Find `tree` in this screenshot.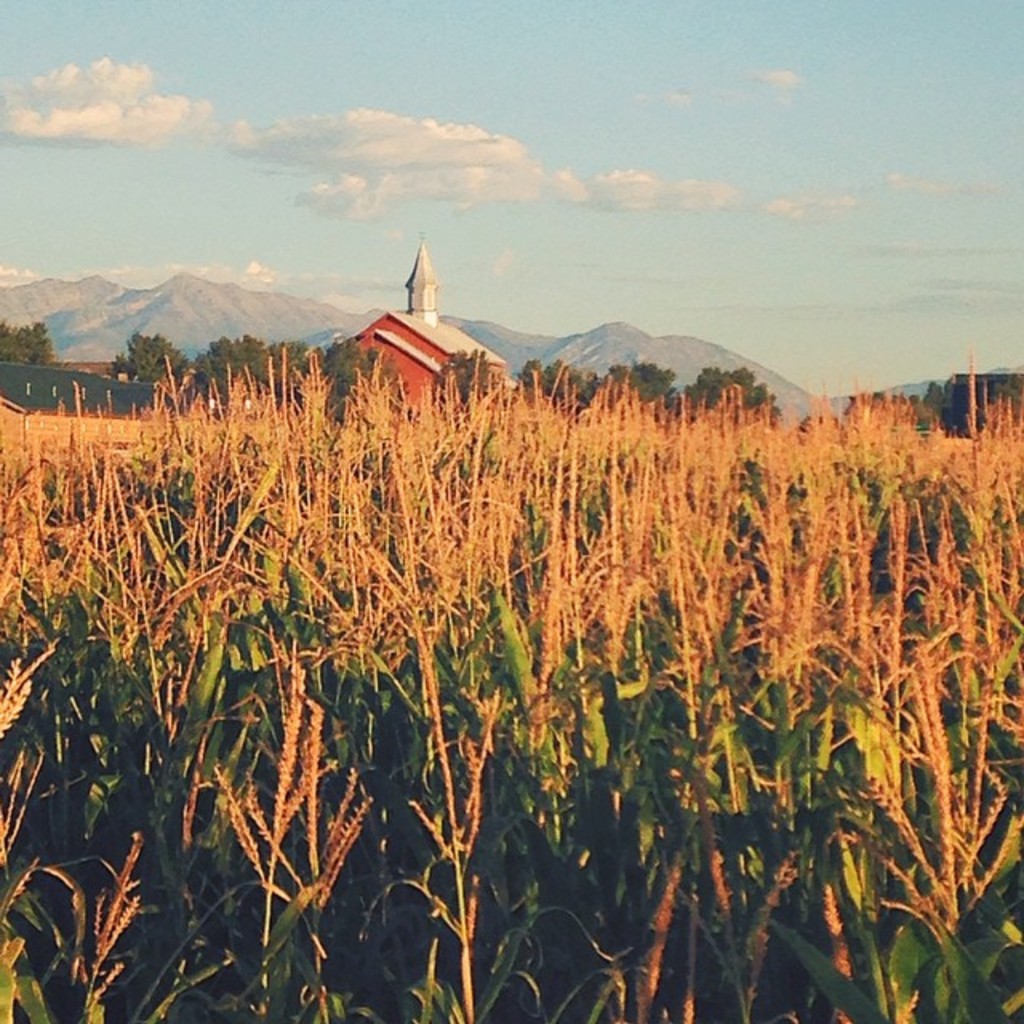
The bounding box for `tree` is bbox=(181, 339, 286, 408).
